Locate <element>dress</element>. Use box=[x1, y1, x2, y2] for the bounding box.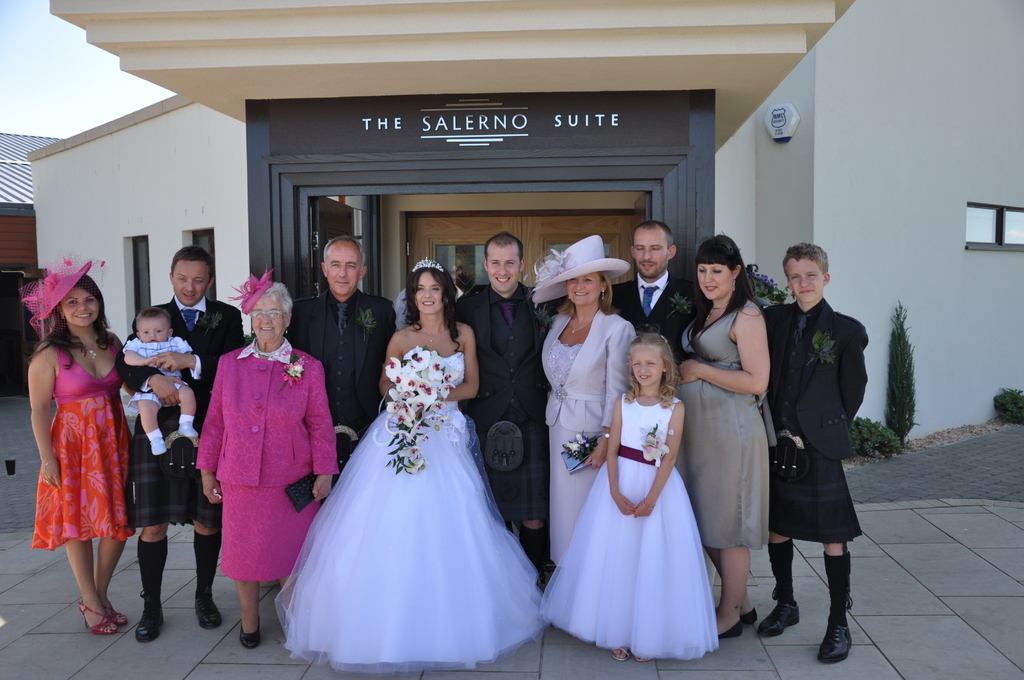
box=[541, 395, 717, 658].
